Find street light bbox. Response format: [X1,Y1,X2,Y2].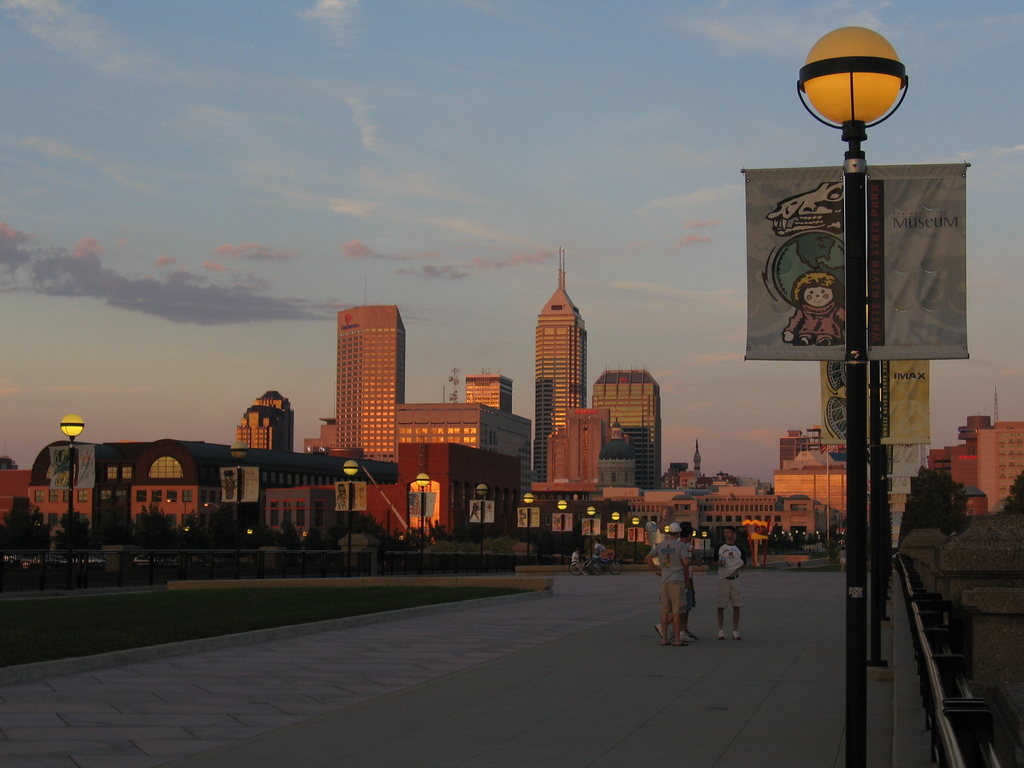
[690,525,697,559].
